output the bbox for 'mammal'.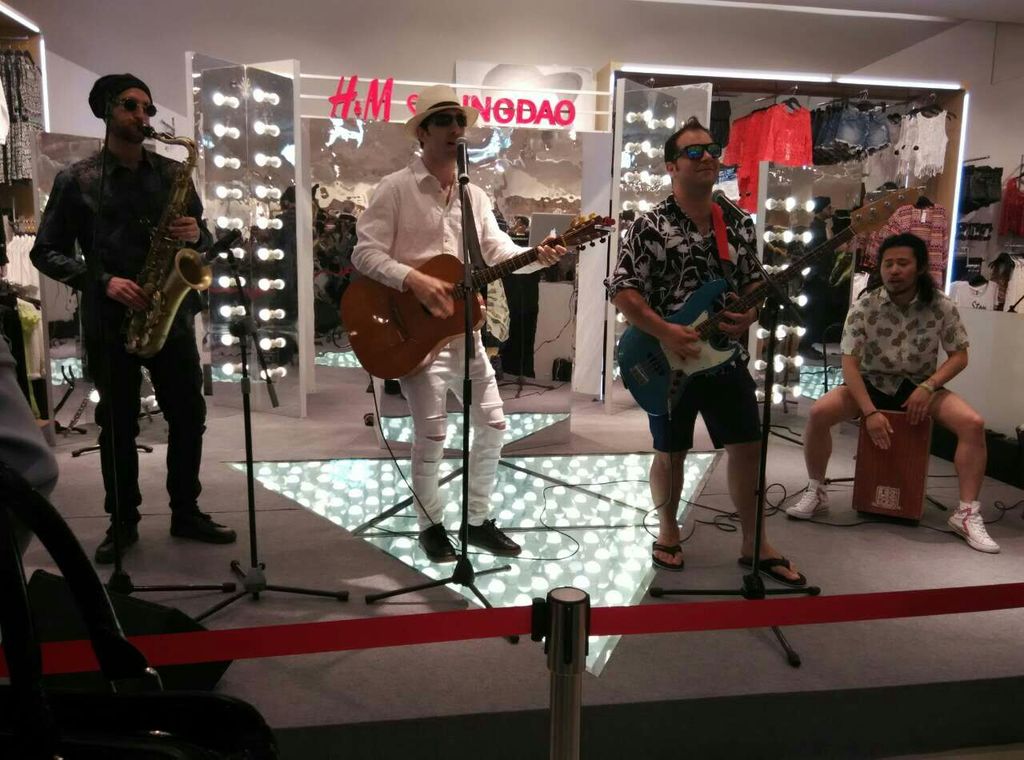
349,84,566,563.
